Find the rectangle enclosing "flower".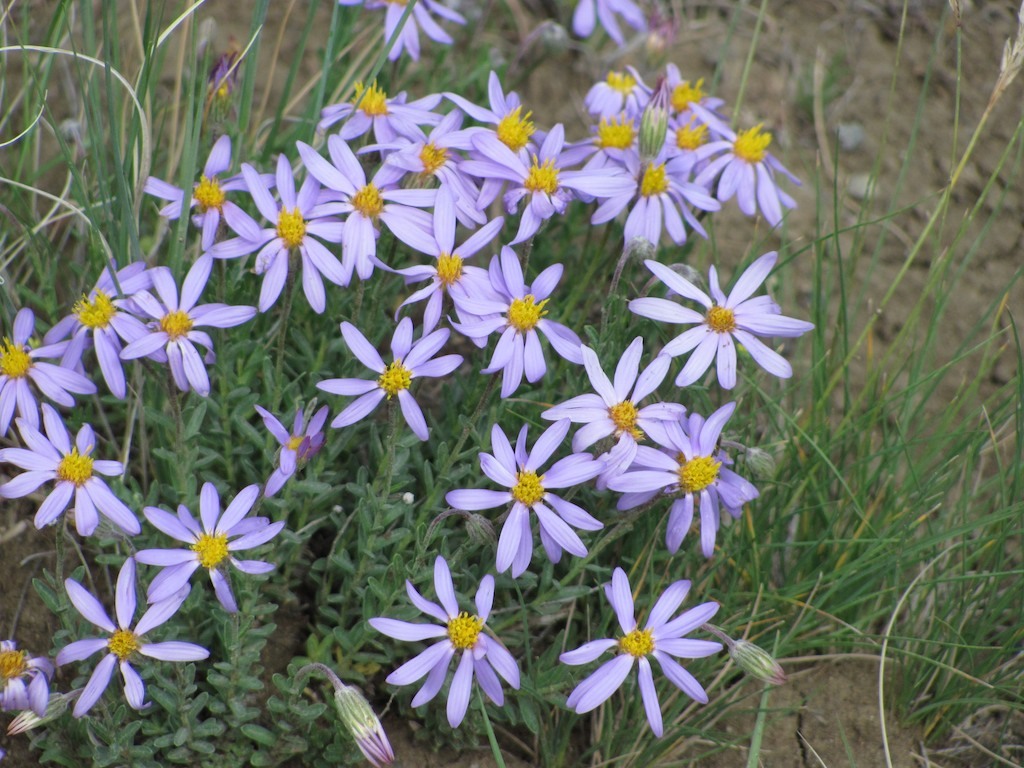
rect(140, 136, 272, 257).
